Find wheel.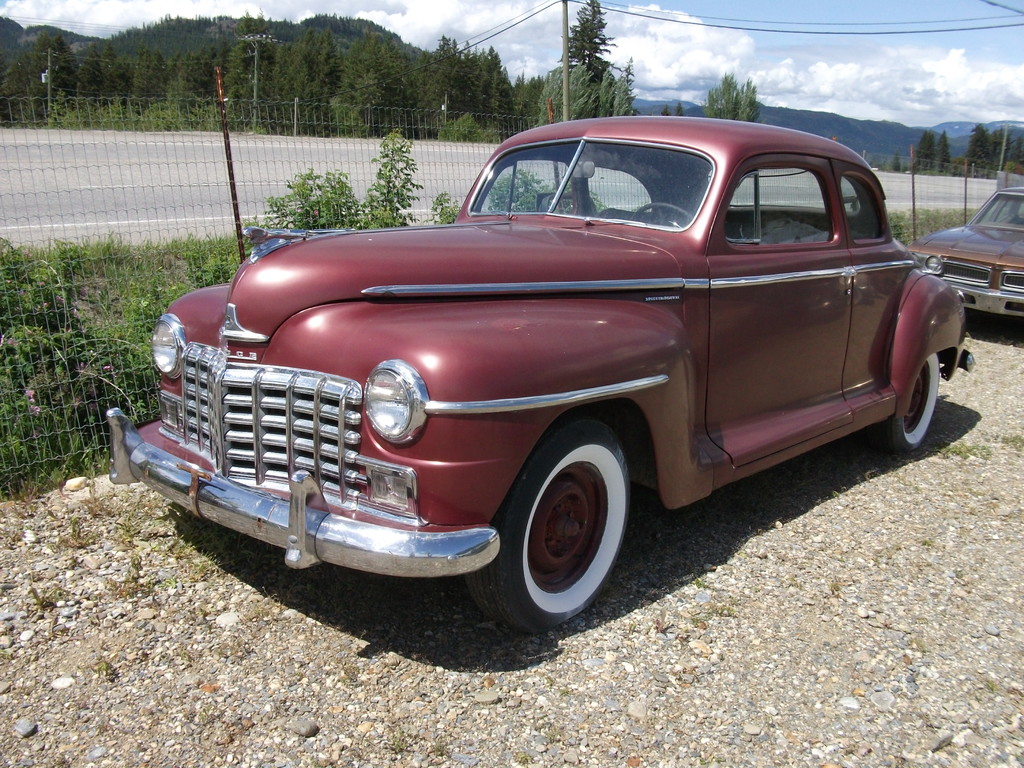
630,200,697,230.
